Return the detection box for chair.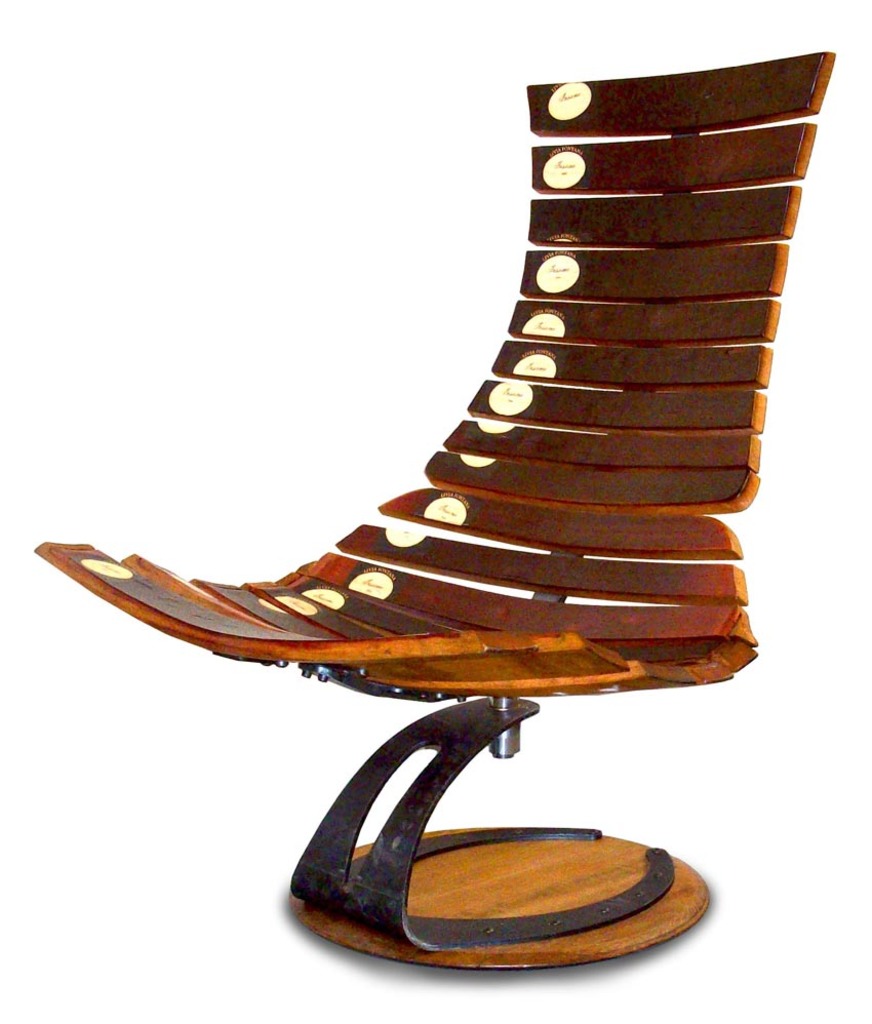
<box>33,50,835,966</box>.
